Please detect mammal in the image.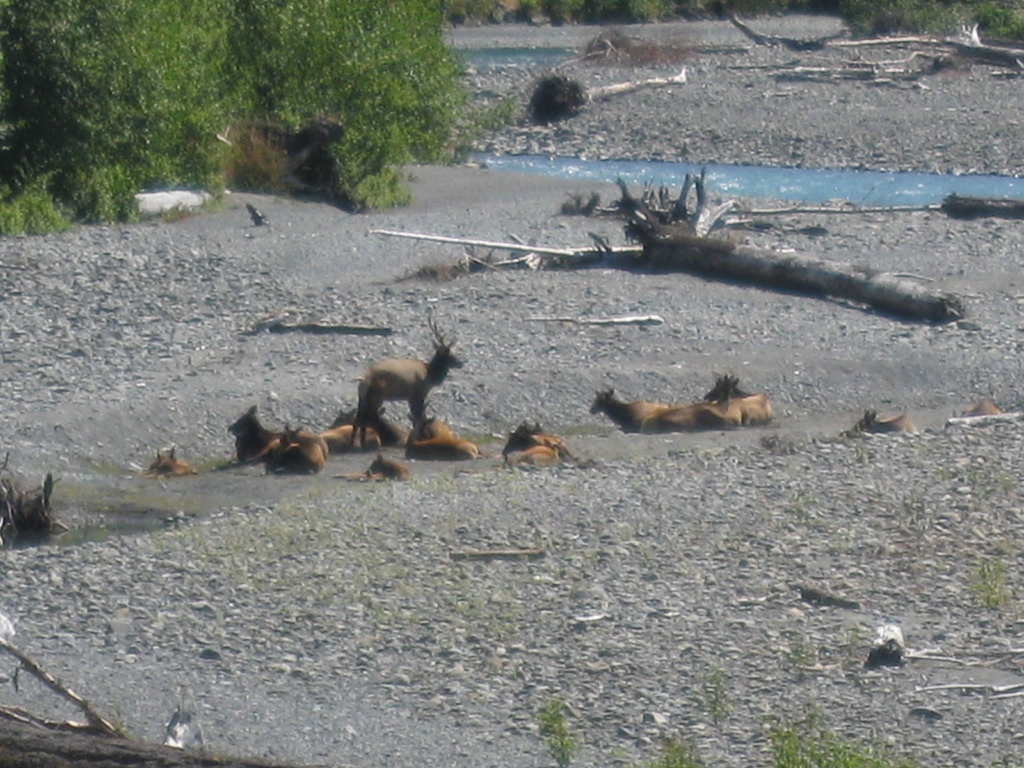
<region>496, 420, 556, 468</region>.
